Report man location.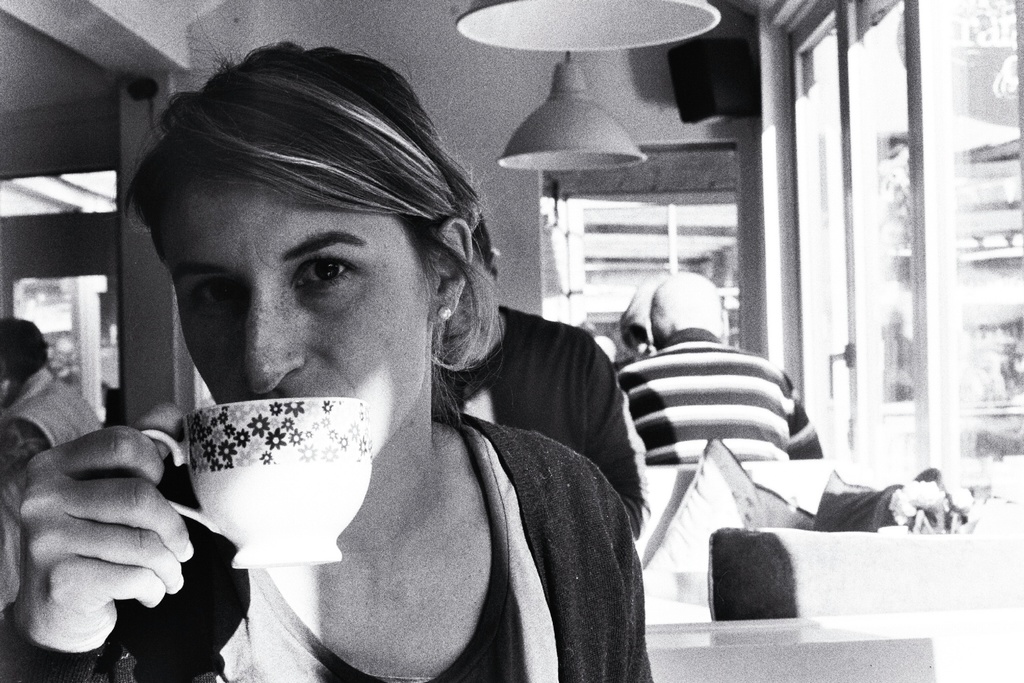
Report: <bbox>444, 224, 655, 546</bbox>.
